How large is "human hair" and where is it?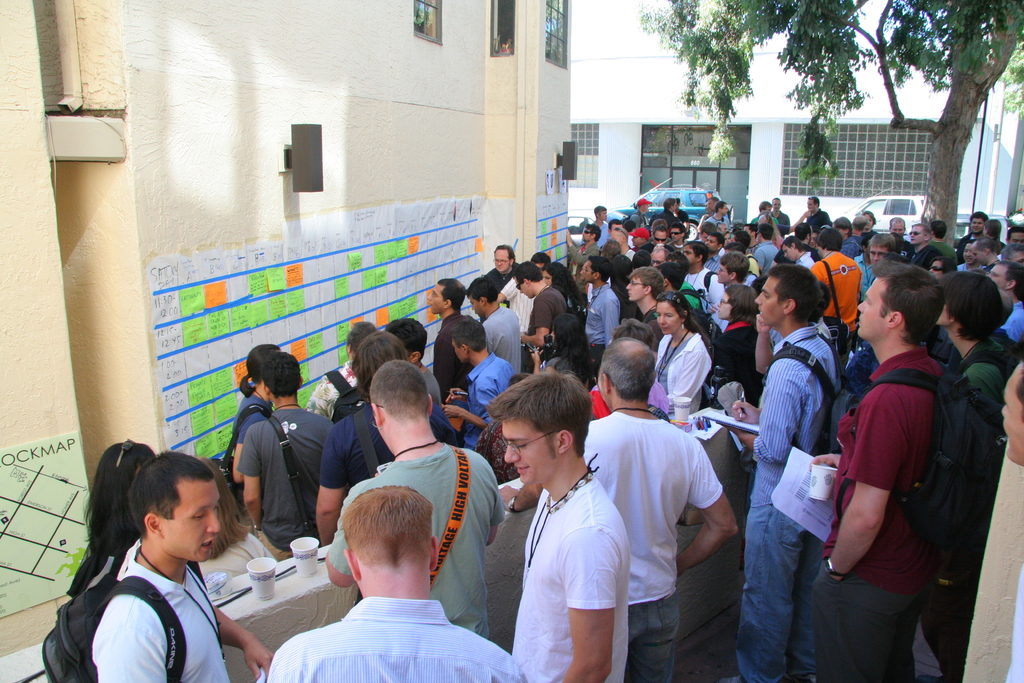
Bounding box: <region>1017, 356, 1023, 423</region>.
